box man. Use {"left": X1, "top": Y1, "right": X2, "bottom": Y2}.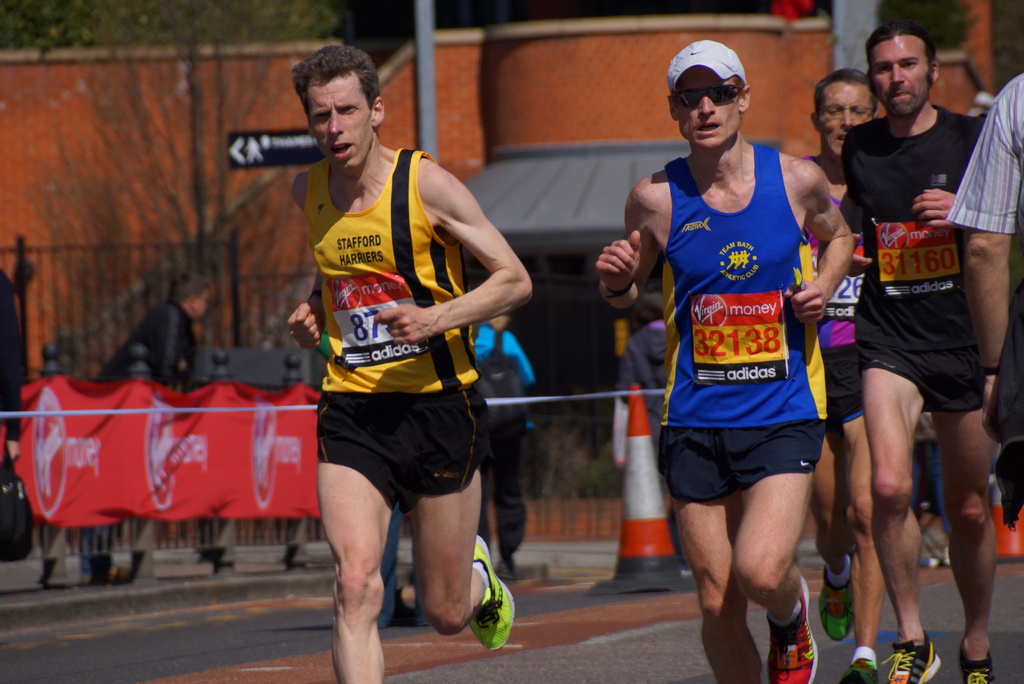
{"left": 255, "top": 63, "right": 526, "bottom": 662}.
